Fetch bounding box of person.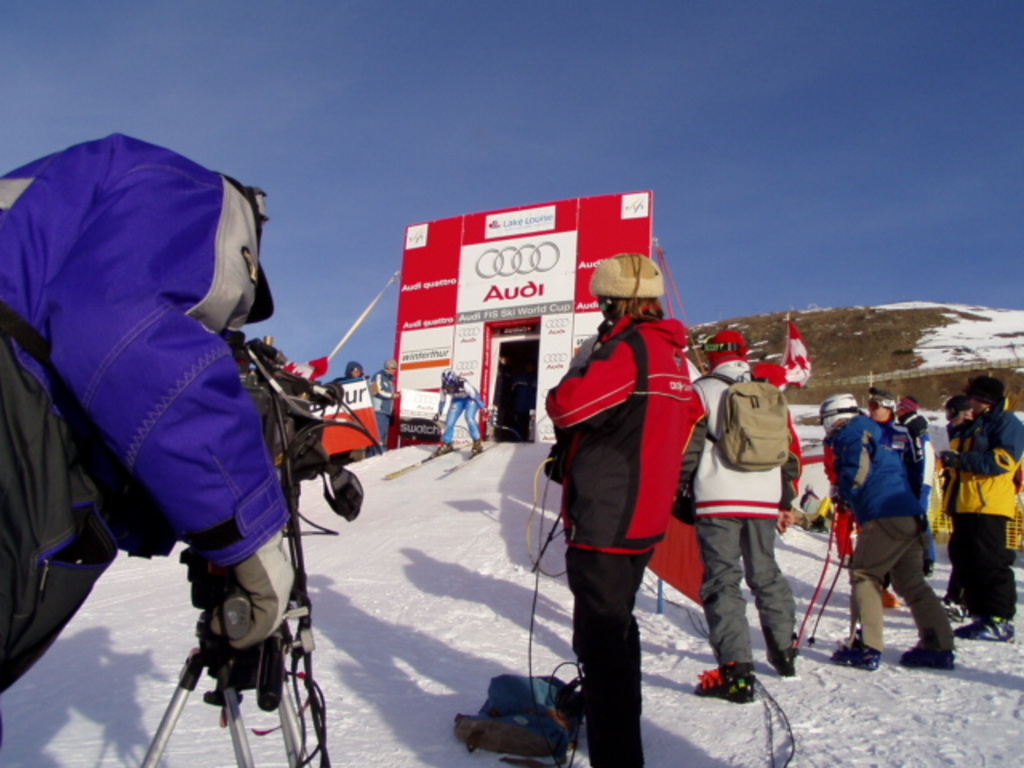
Bbox: bbox=(950, 358, 1022, 648).
